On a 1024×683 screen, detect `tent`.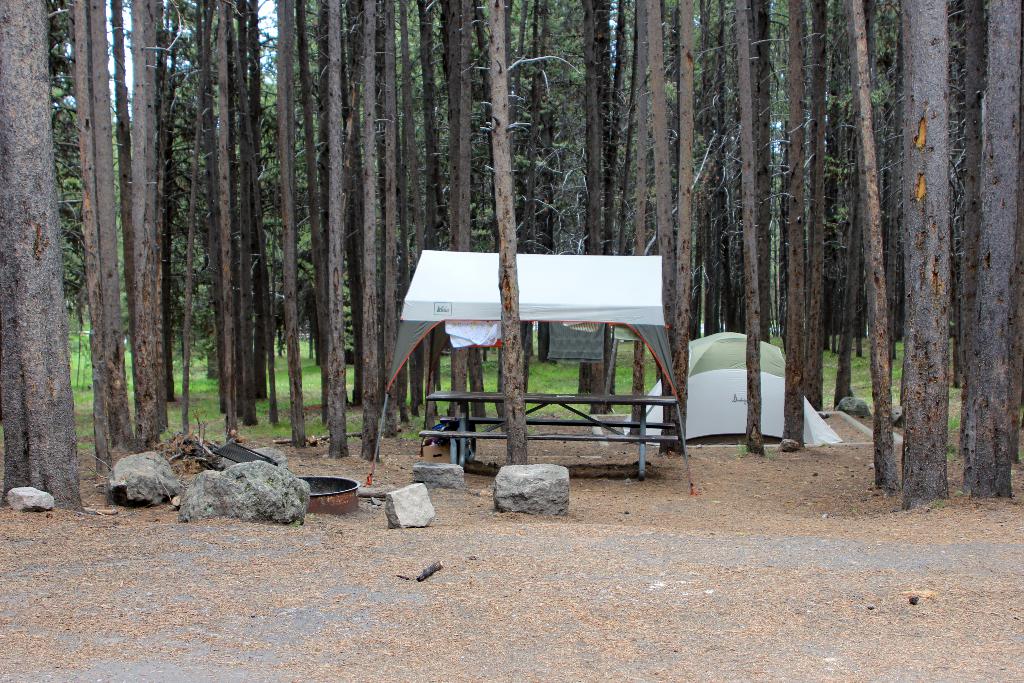
367,251,695,493.
